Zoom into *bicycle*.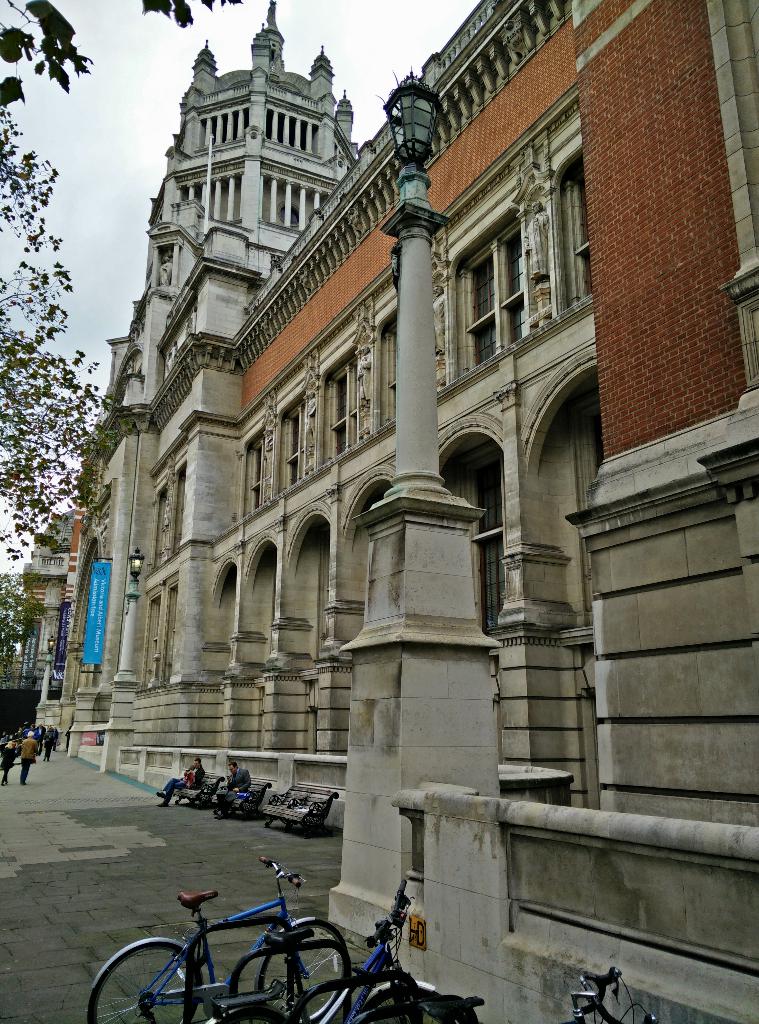
Zoom target: <bbox>538, 969, 657, 1023</bbox>.
